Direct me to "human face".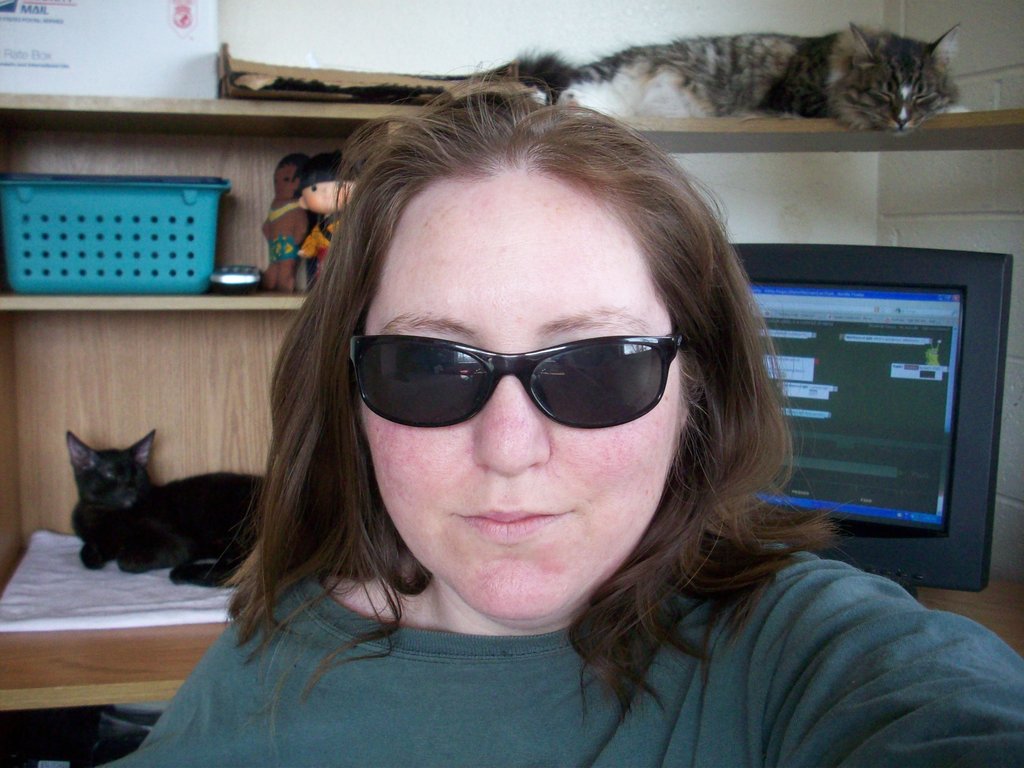
Direction: x1=349 y1=177 x2=689 y2=620.
